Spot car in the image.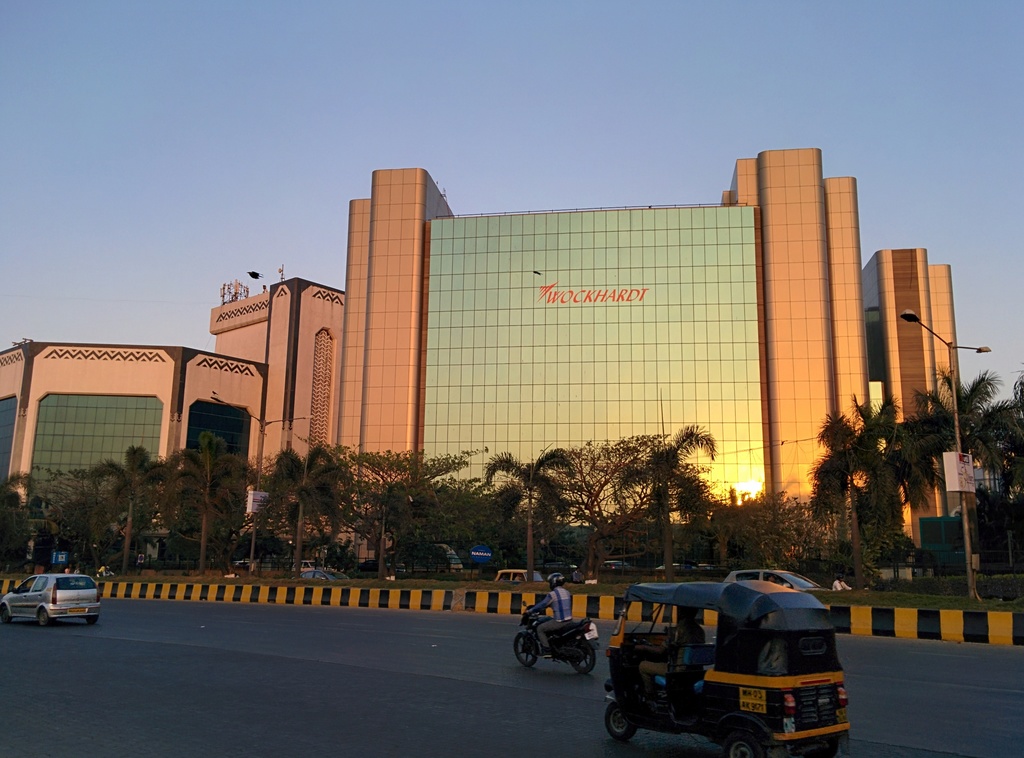
car found at 600, 560, 634, 569.
